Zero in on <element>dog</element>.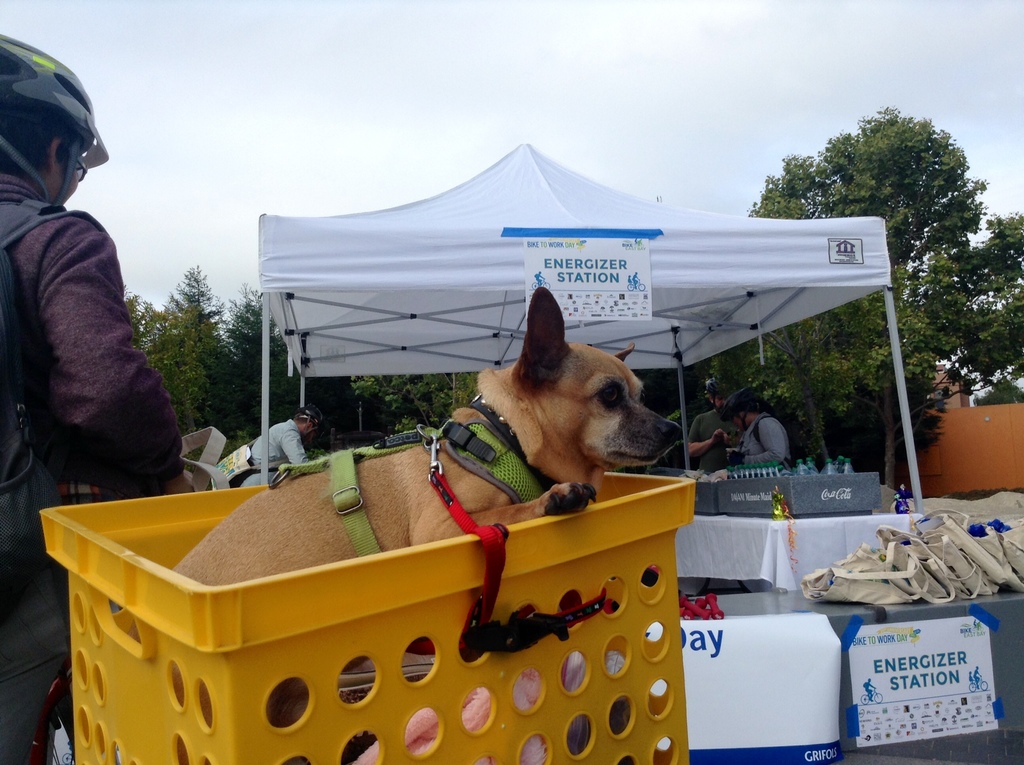
Zeroed in: bbox=[122, 285, 683, 764].
